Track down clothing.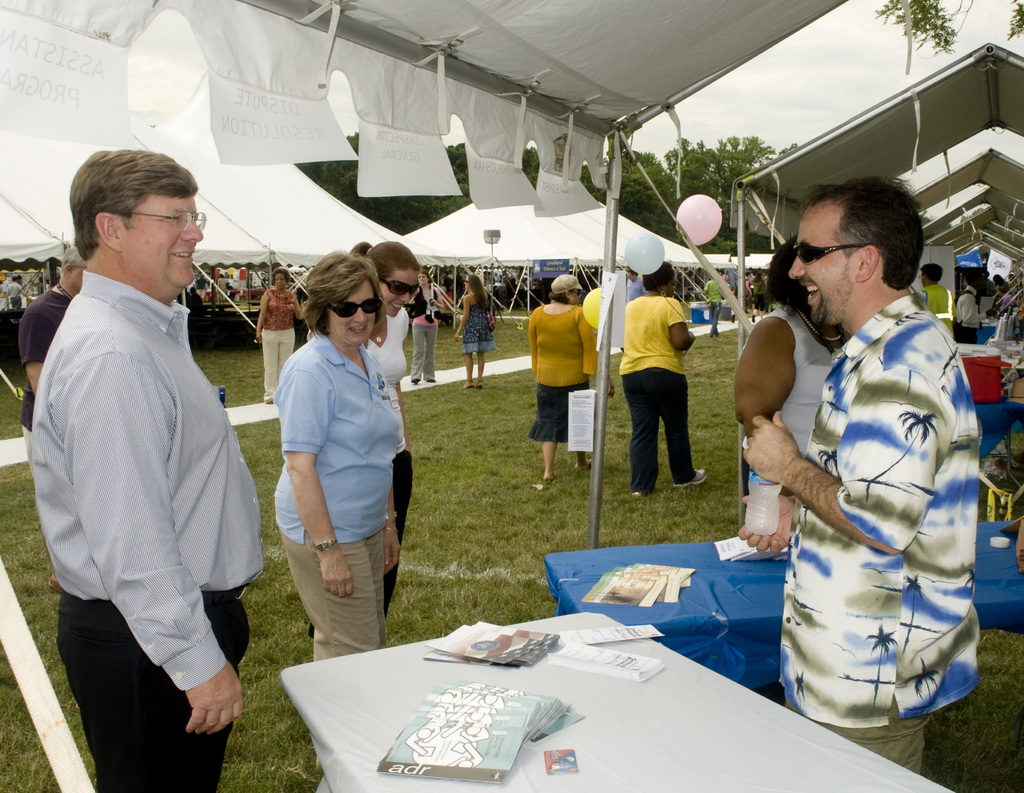
Tracked to 273, 324, 398, 675.
